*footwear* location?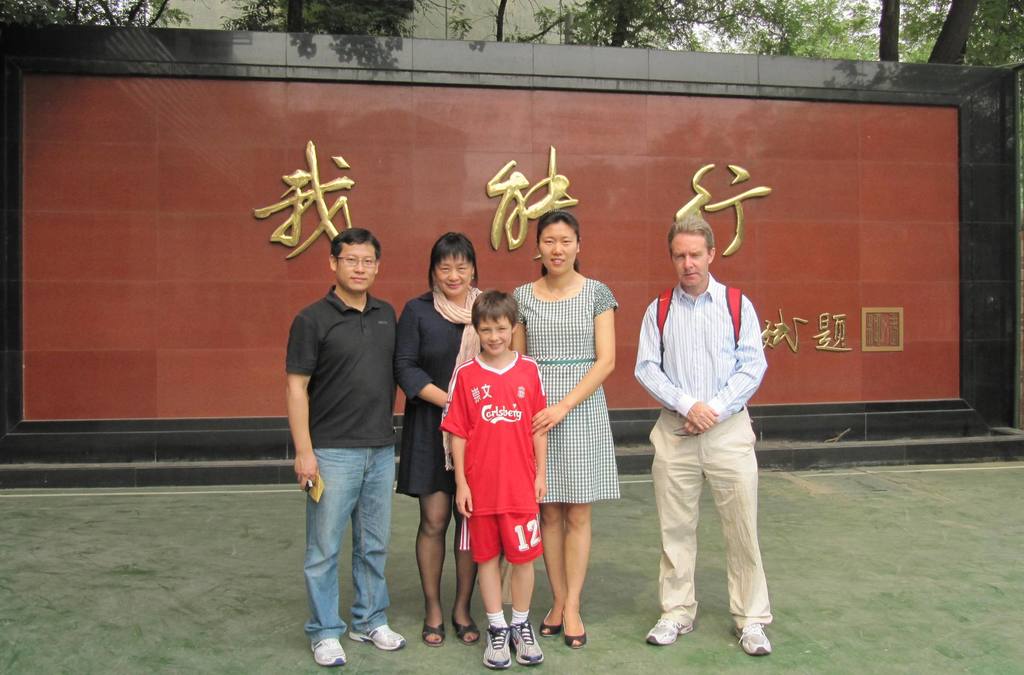
crop(484, 624, 513, 669)
